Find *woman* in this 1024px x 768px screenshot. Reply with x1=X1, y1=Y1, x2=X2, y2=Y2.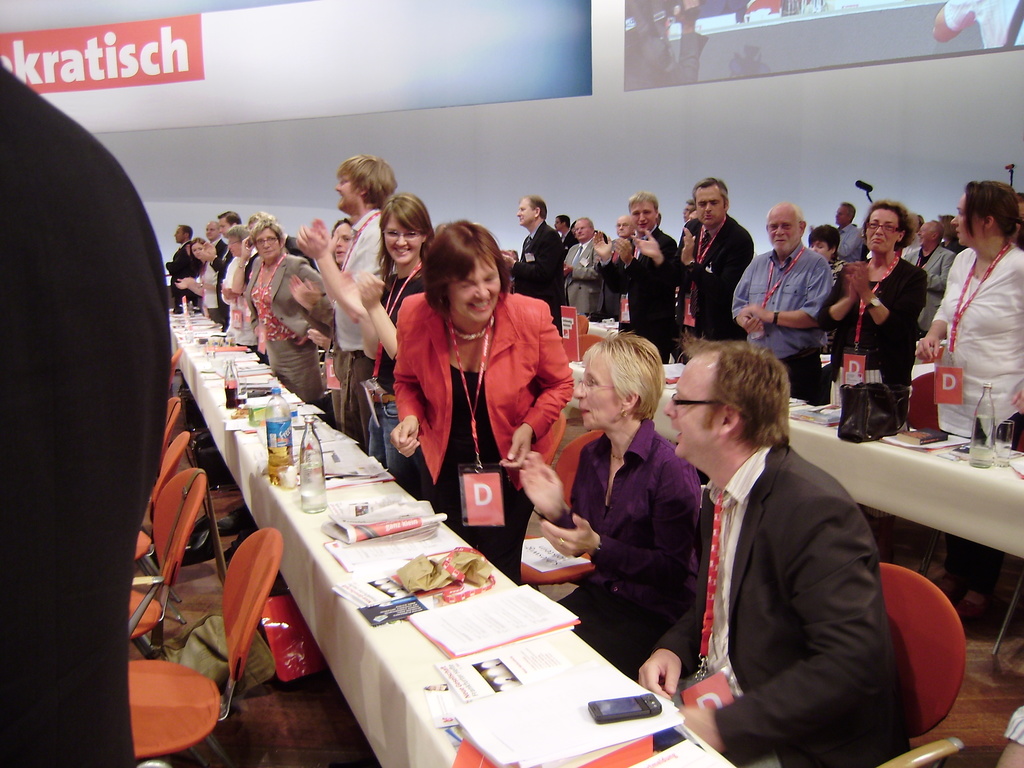
x1=659, y1=304, x2=880, y2=767.
